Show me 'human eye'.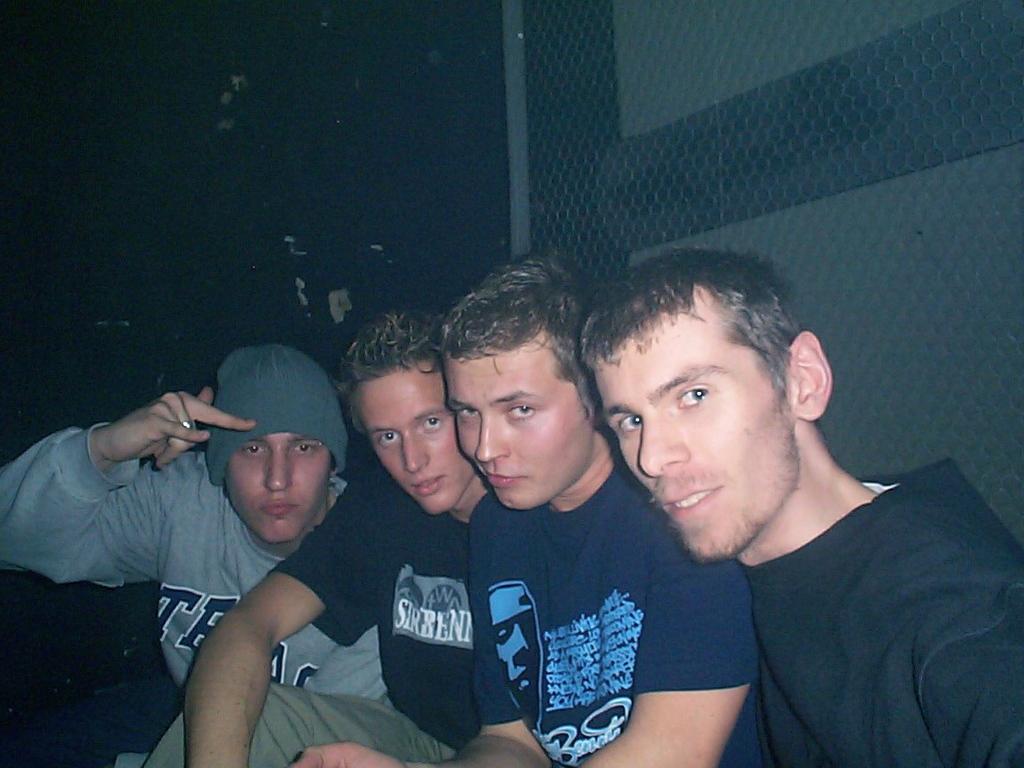
'human eye' is here: 378:429:403:446.
